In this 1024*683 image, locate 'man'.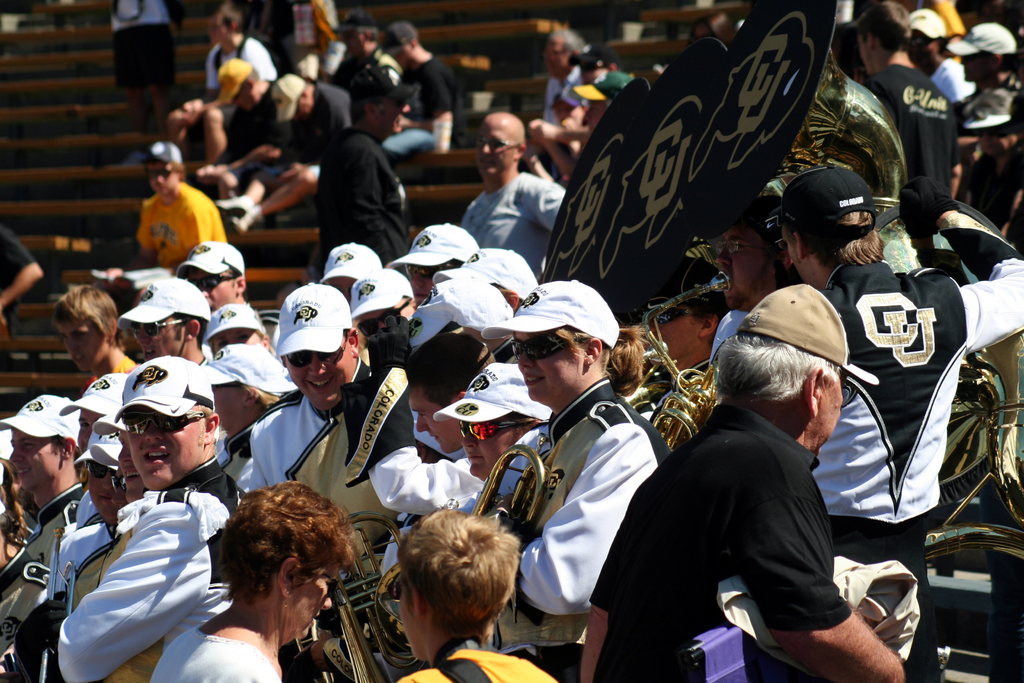
Bounding box: bbox=(531, 28, 600, 145).
